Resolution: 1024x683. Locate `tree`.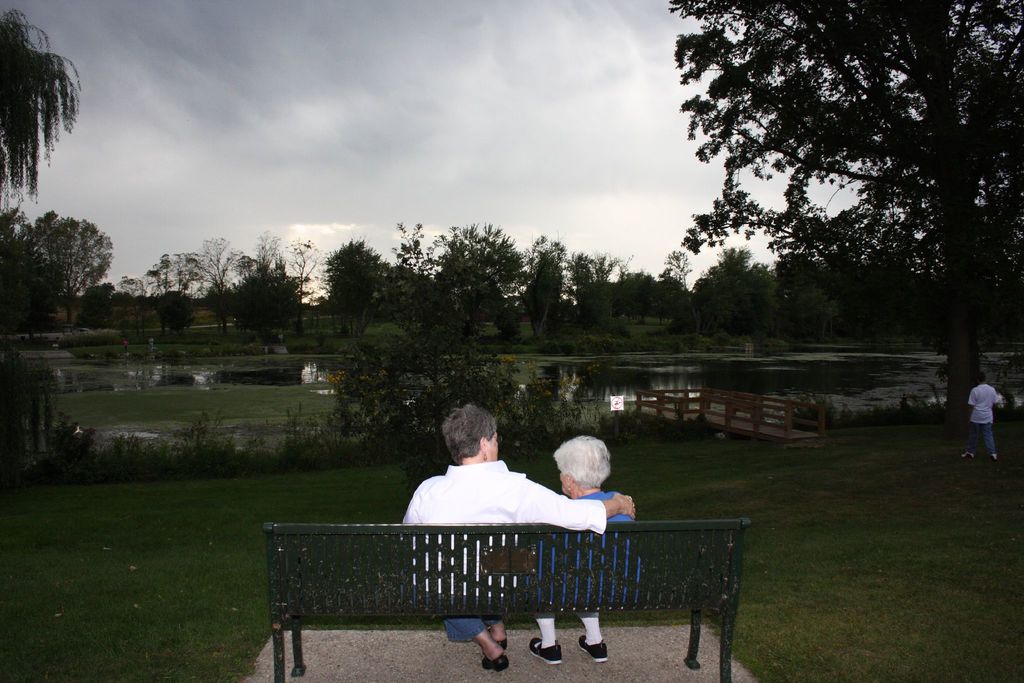
x1=671 y1=0 x2=1023 y2=436.
